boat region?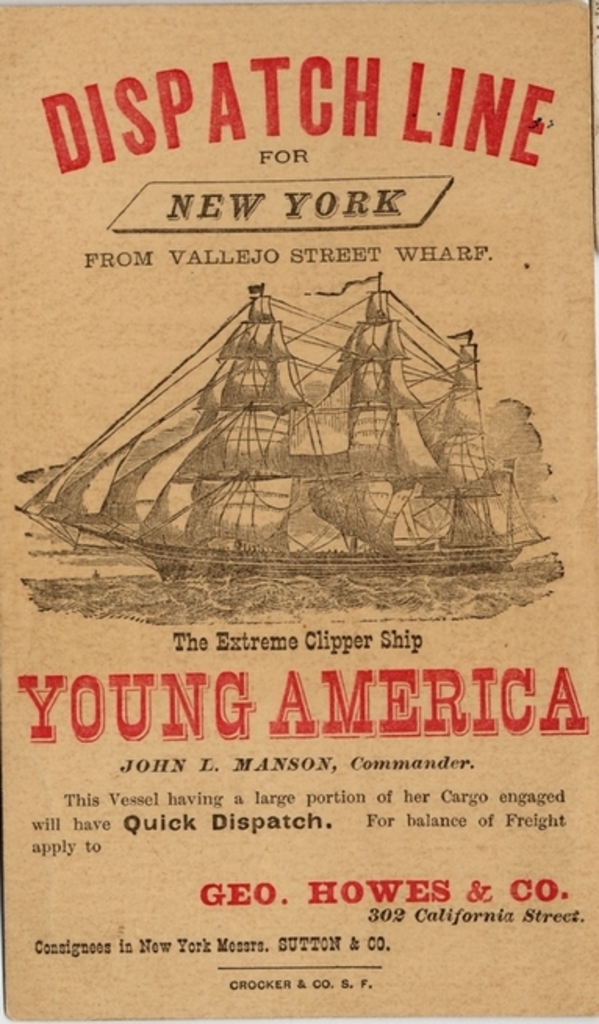
16,266,546,586
